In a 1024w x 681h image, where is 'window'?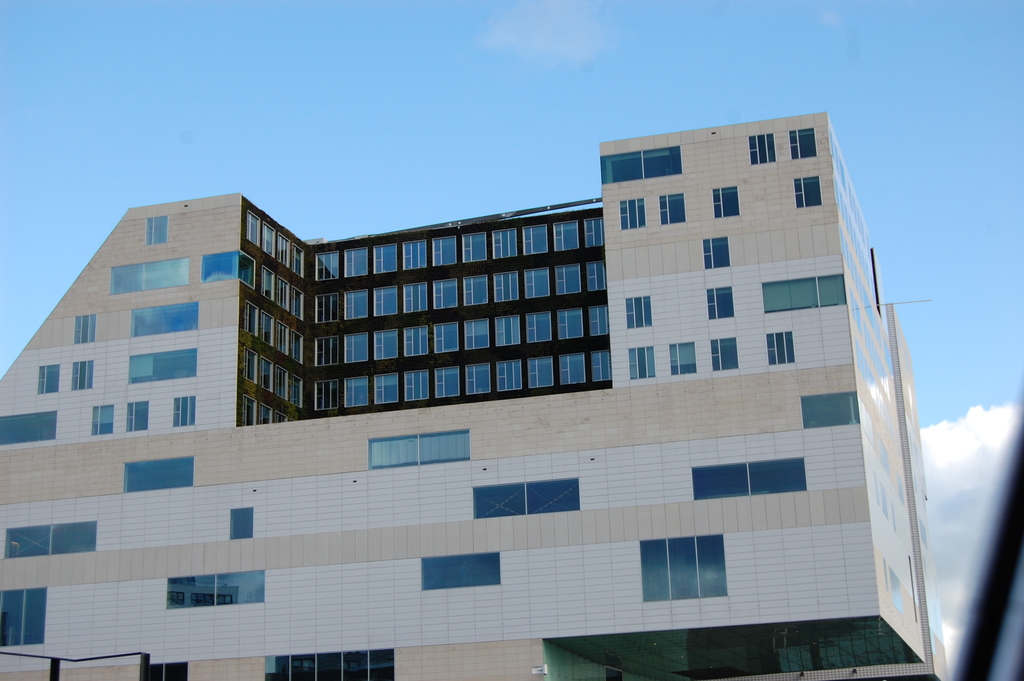
(295, 289, 305, 321).
